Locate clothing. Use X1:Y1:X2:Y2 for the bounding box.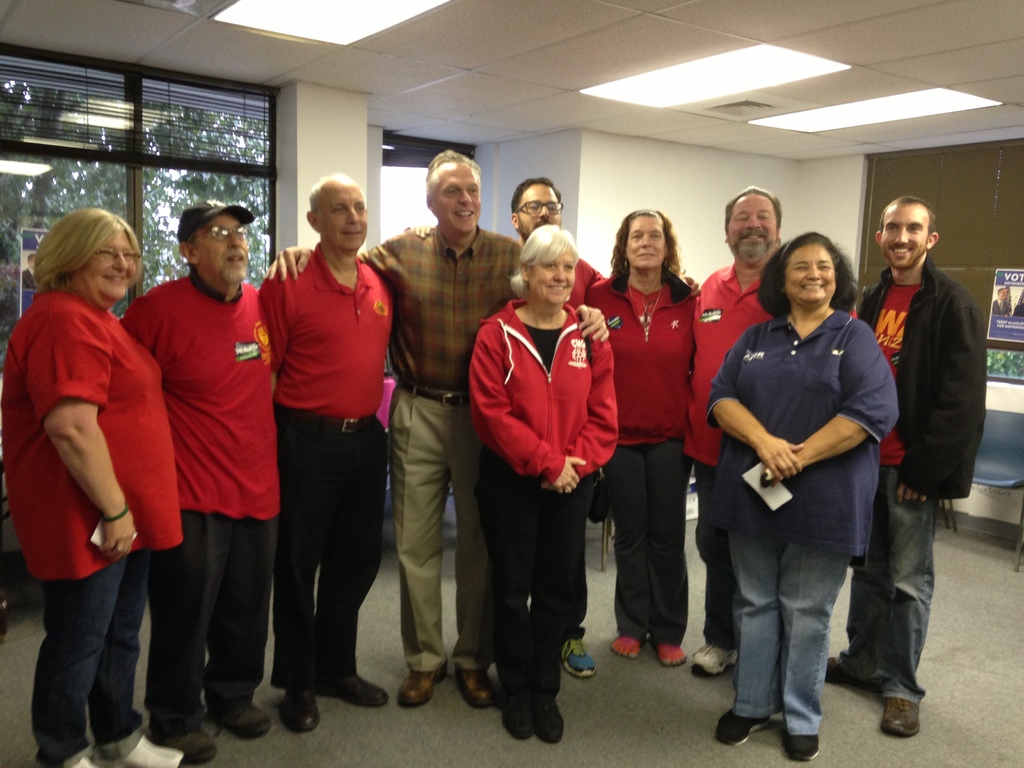
606:270:715:456.
